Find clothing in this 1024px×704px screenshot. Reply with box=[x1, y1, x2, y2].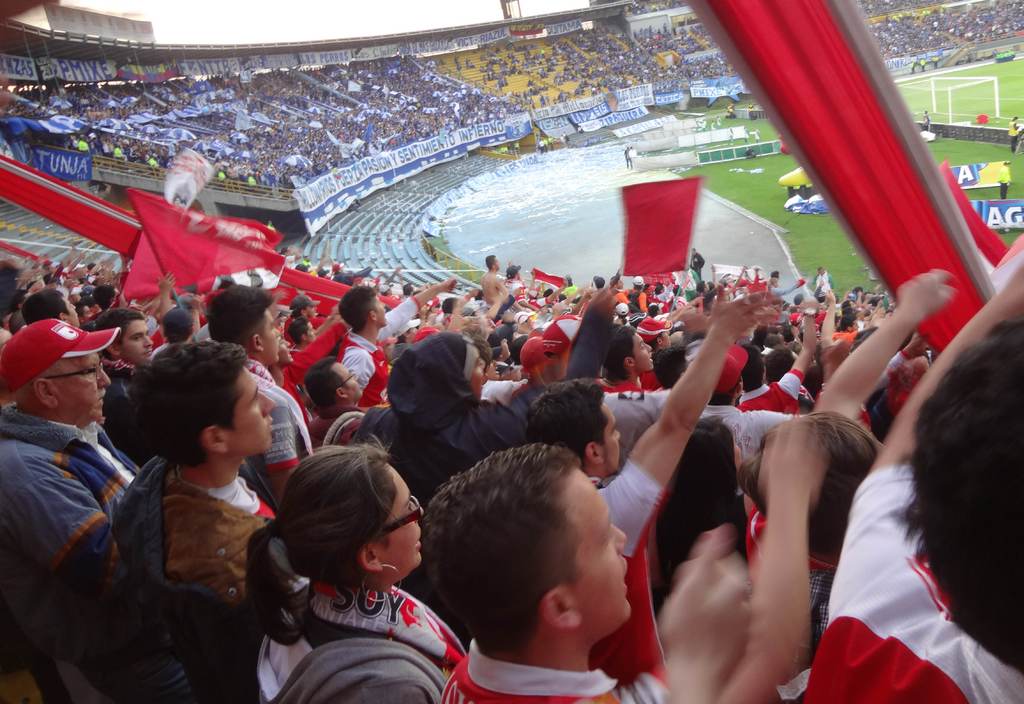
box=[279, 324, 335, 426].
